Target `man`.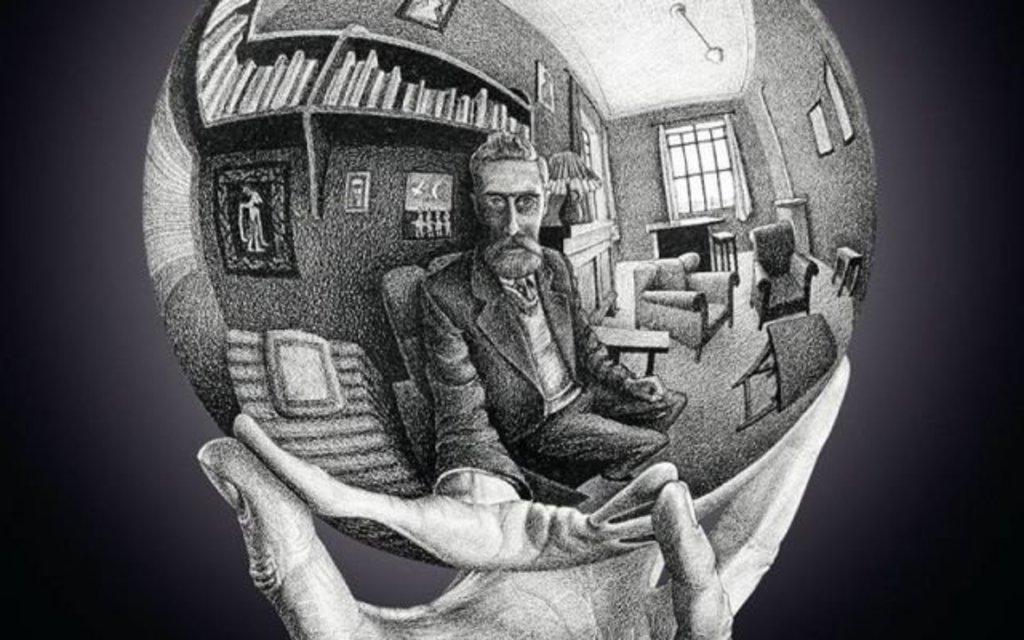
Target region: (x1=326, y1=134, x2=656, y2=579).
